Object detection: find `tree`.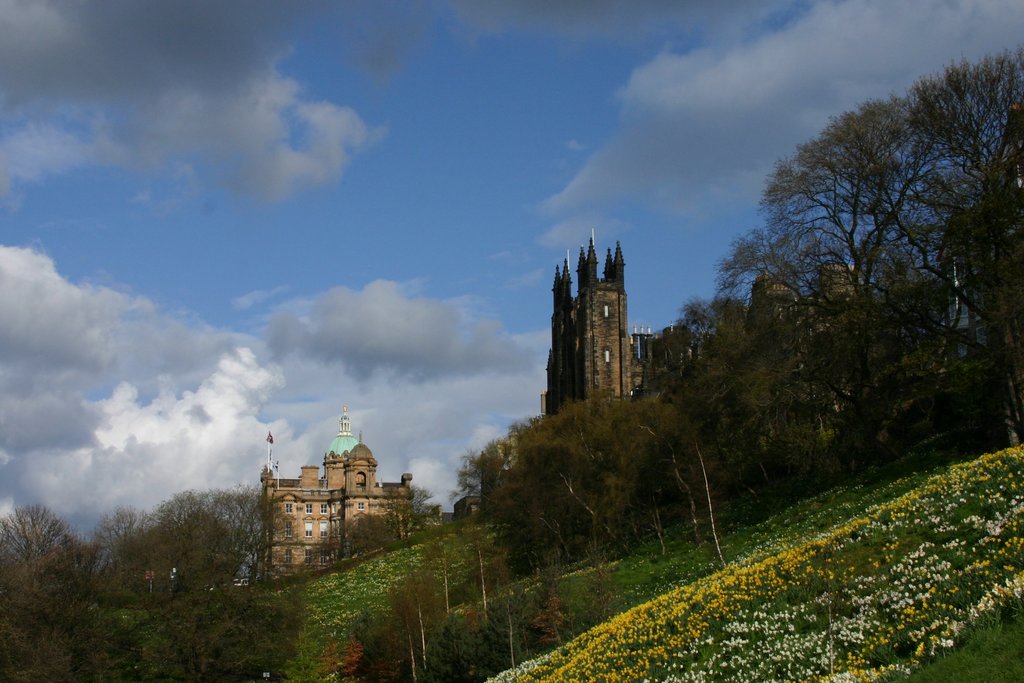
(3, 495, 106, 682).
